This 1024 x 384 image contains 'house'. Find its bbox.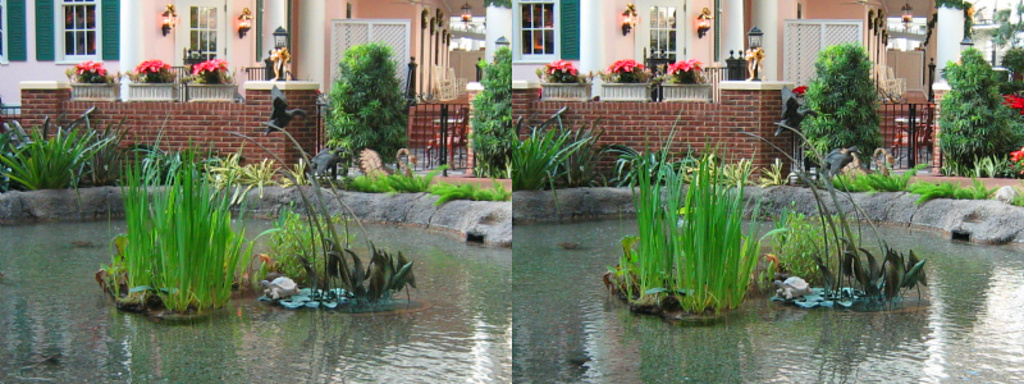
select_region(0, 0, 512, 189).
